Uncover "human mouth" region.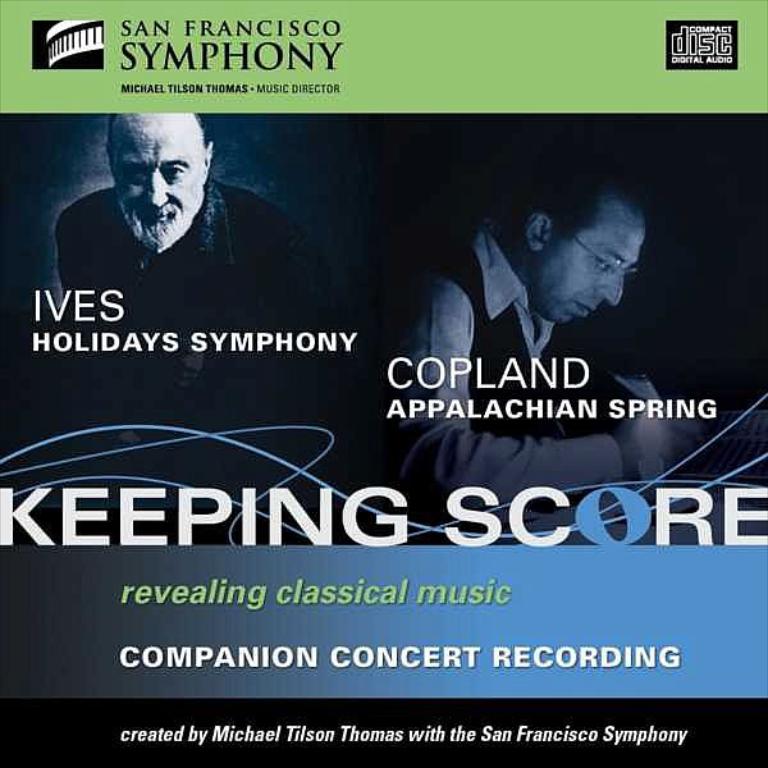
Uncovered: left=562, top=292, right=603, bottom=321.
